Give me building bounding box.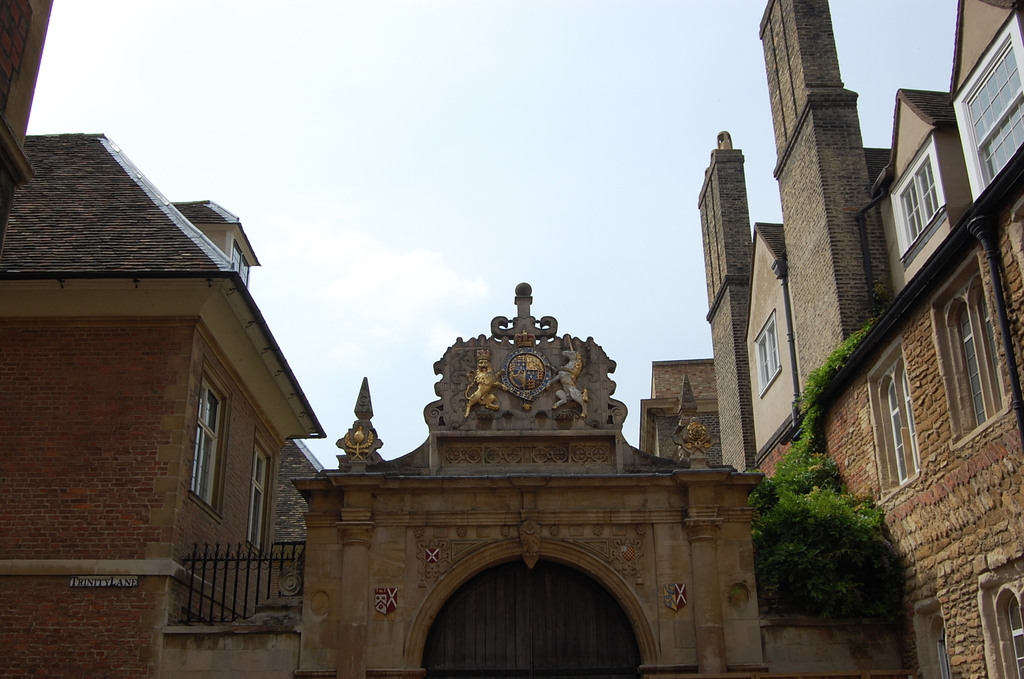
bbox=(692, 0, 1023, 678).
